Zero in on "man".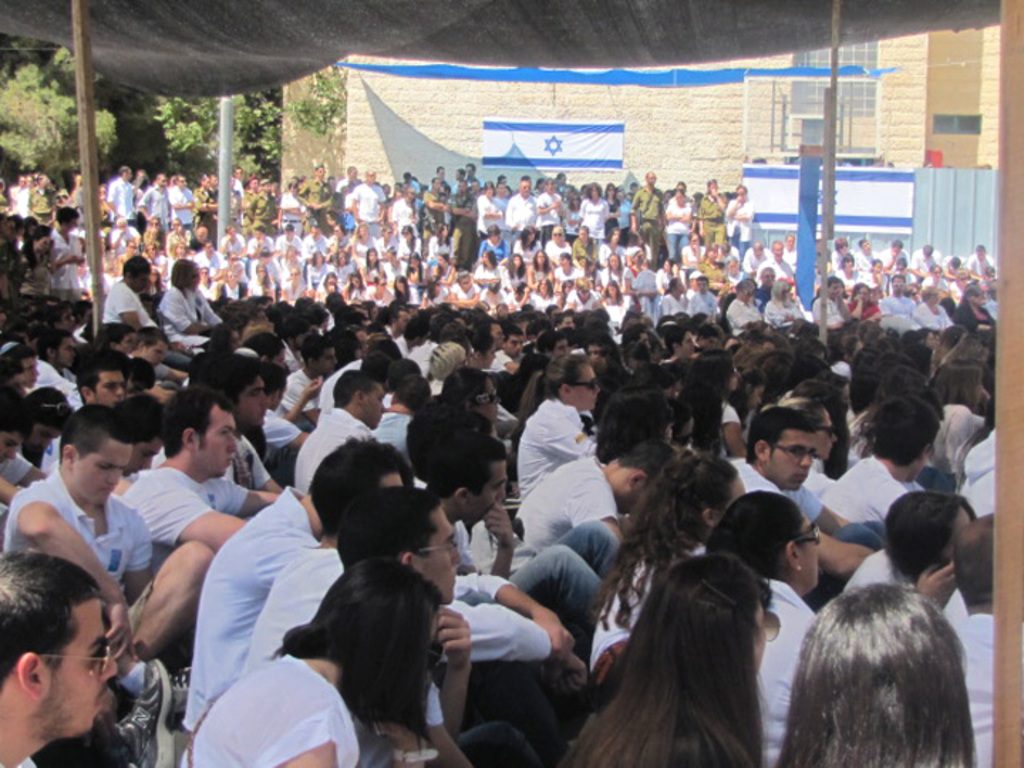
Zeroed in: rect(350, 168, 383, 226).
